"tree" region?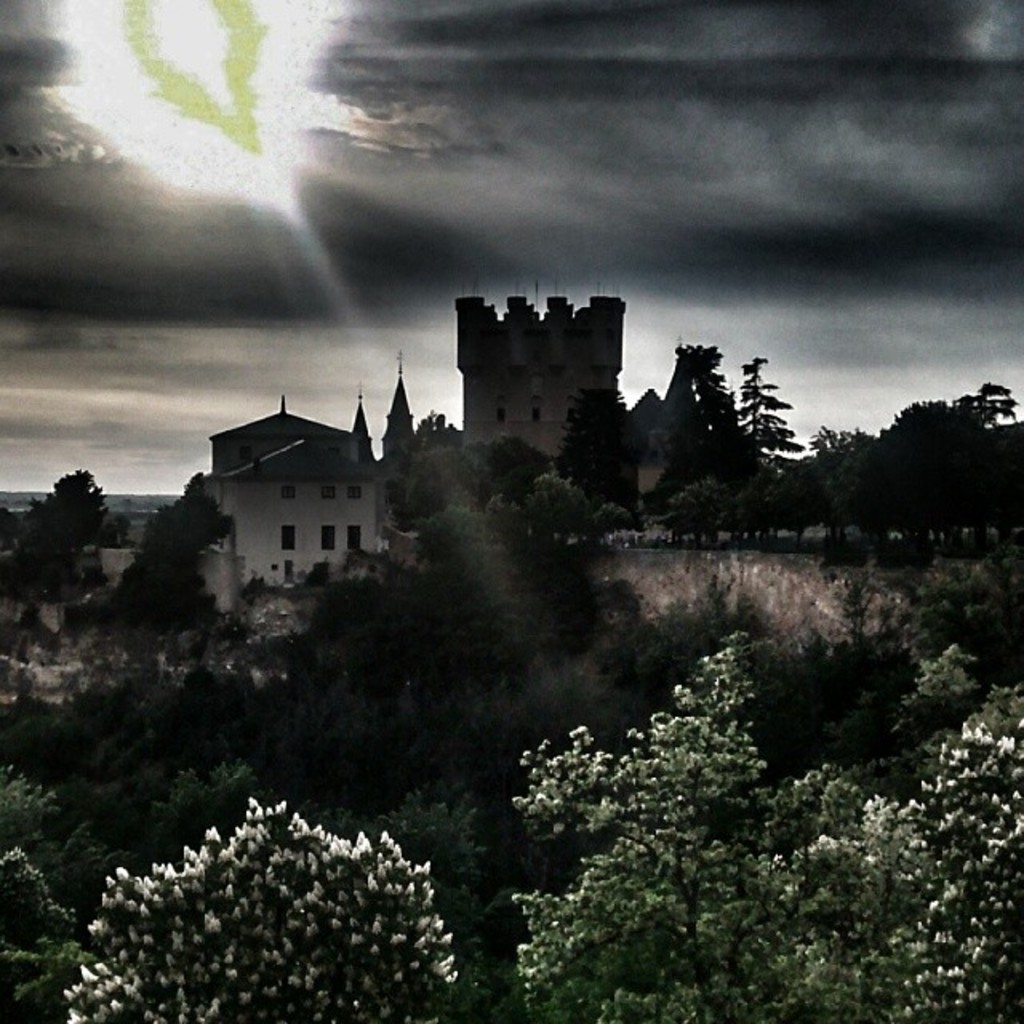
(547,386,651,501)
